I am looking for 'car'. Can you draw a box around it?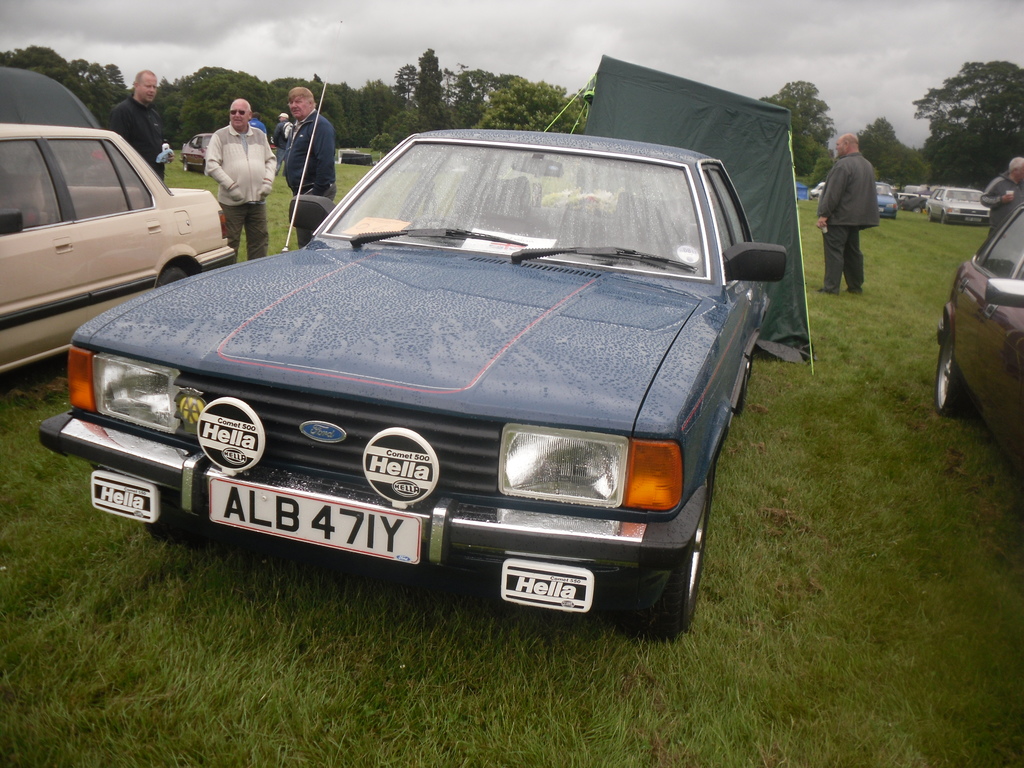
Sure, the bounding box is 0,120,236,373.
